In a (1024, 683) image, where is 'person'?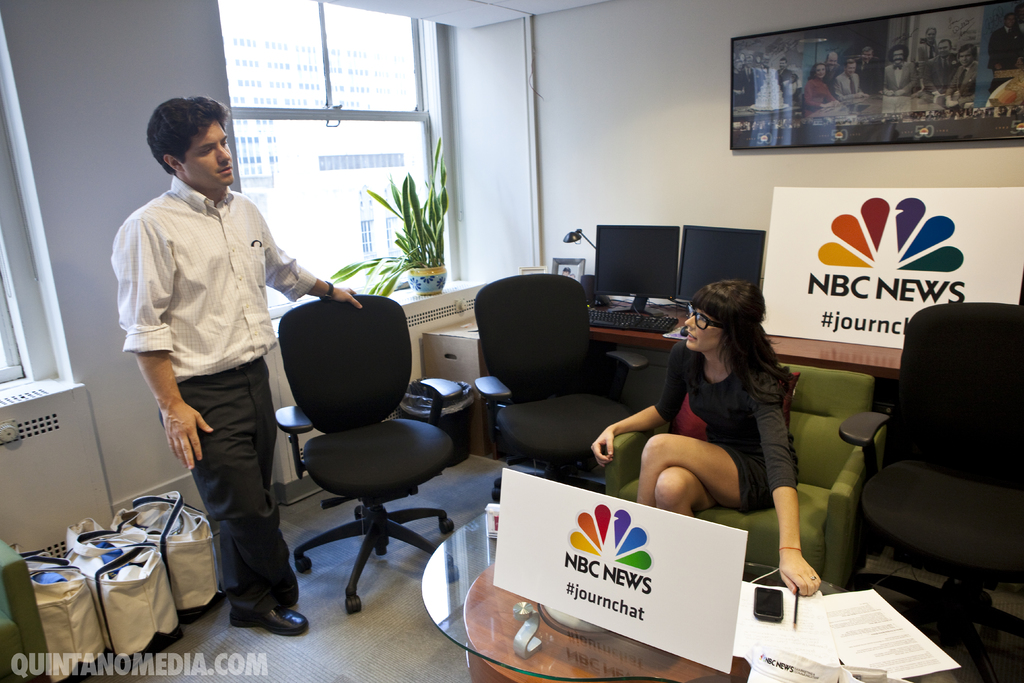
108/94/365/638.
